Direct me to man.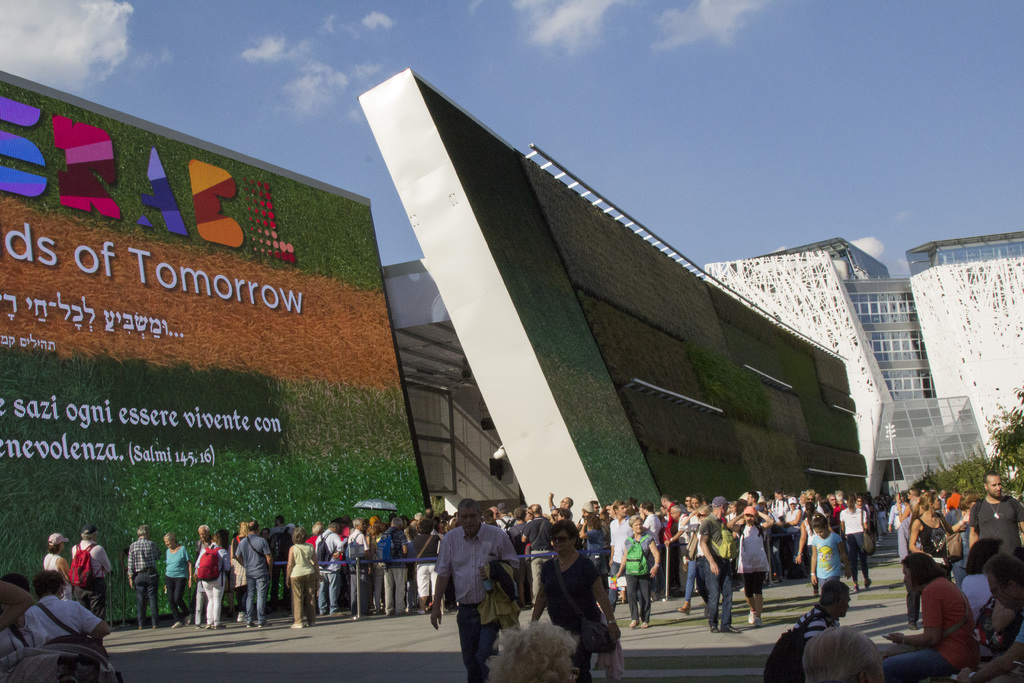
Direction: locate(70, 524, 113, 623).
